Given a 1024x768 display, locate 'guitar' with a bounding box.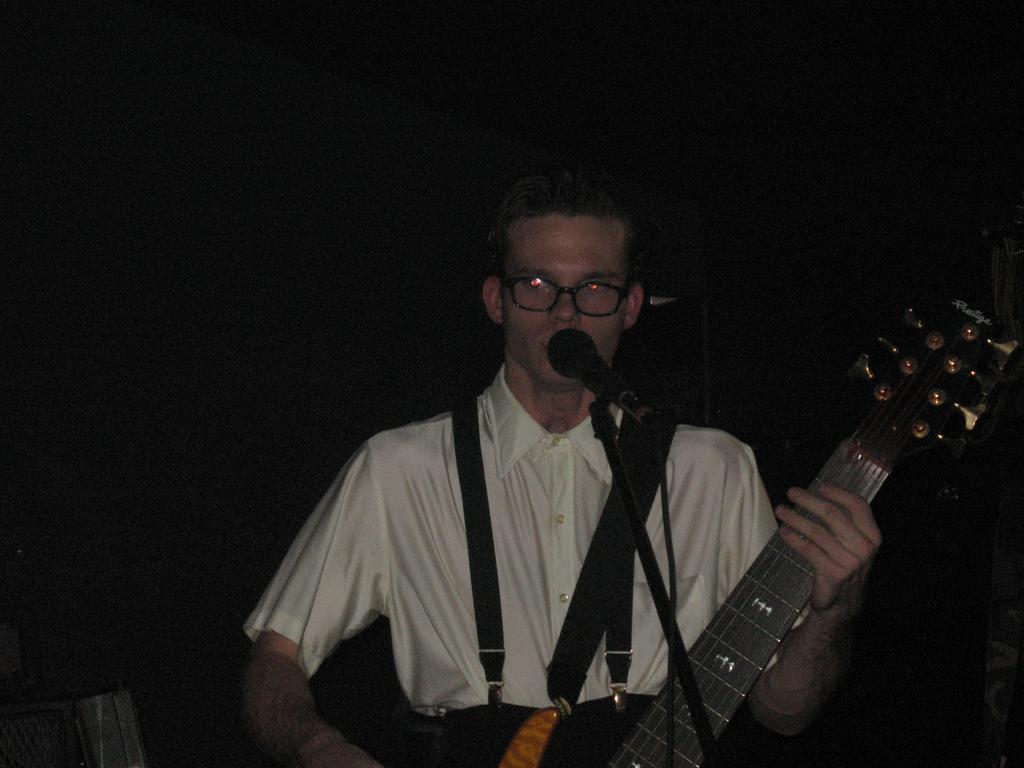
Located: bbox(566, 282, 1023, 767).
